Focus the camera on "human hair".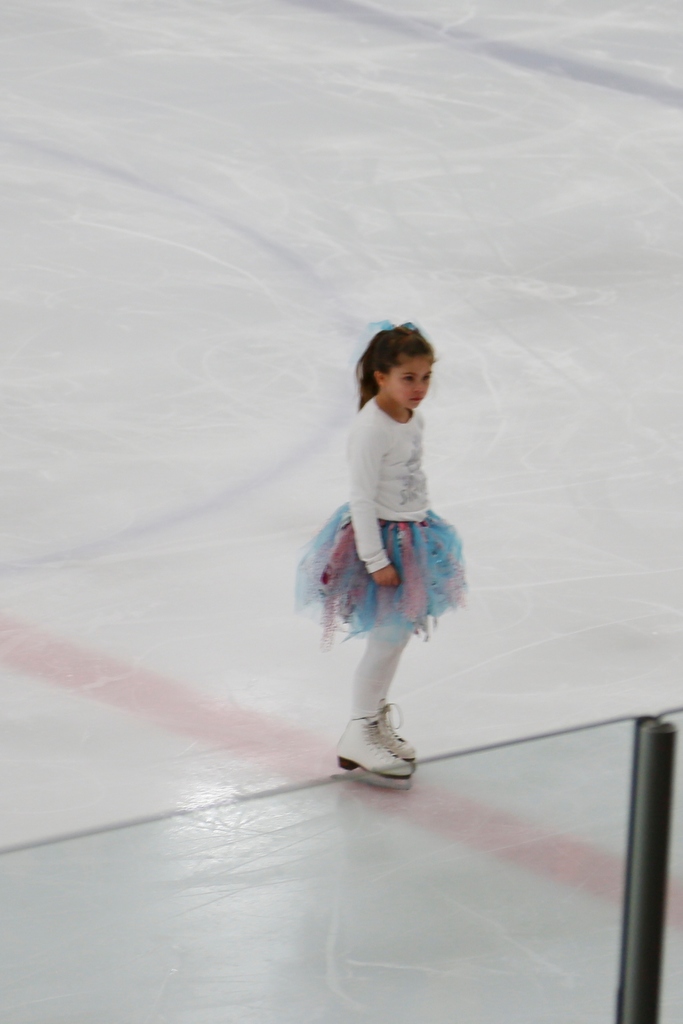
Focus region: (351, 330, 434, 412).
